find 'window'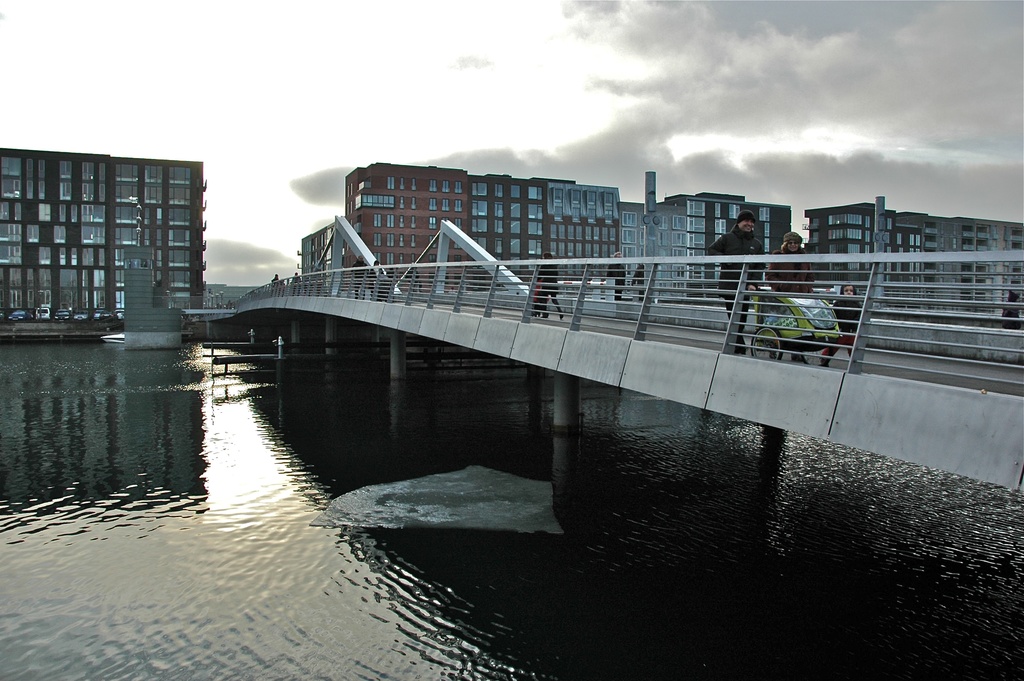
(left=456, top=257, right=462, bottom=265)
